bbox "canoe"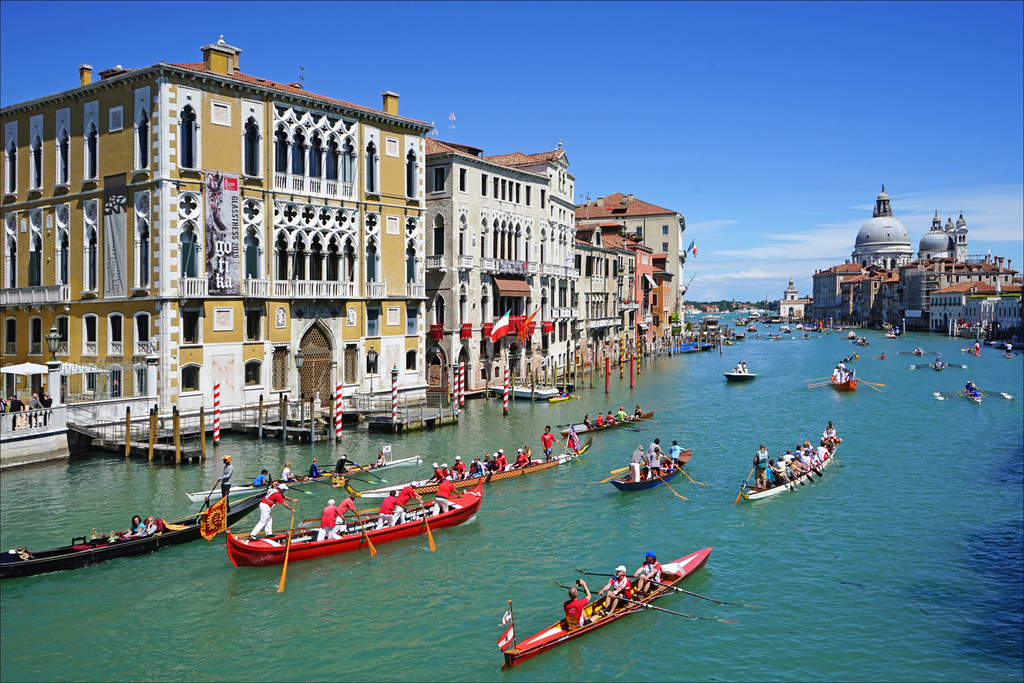
835,379,863,393
